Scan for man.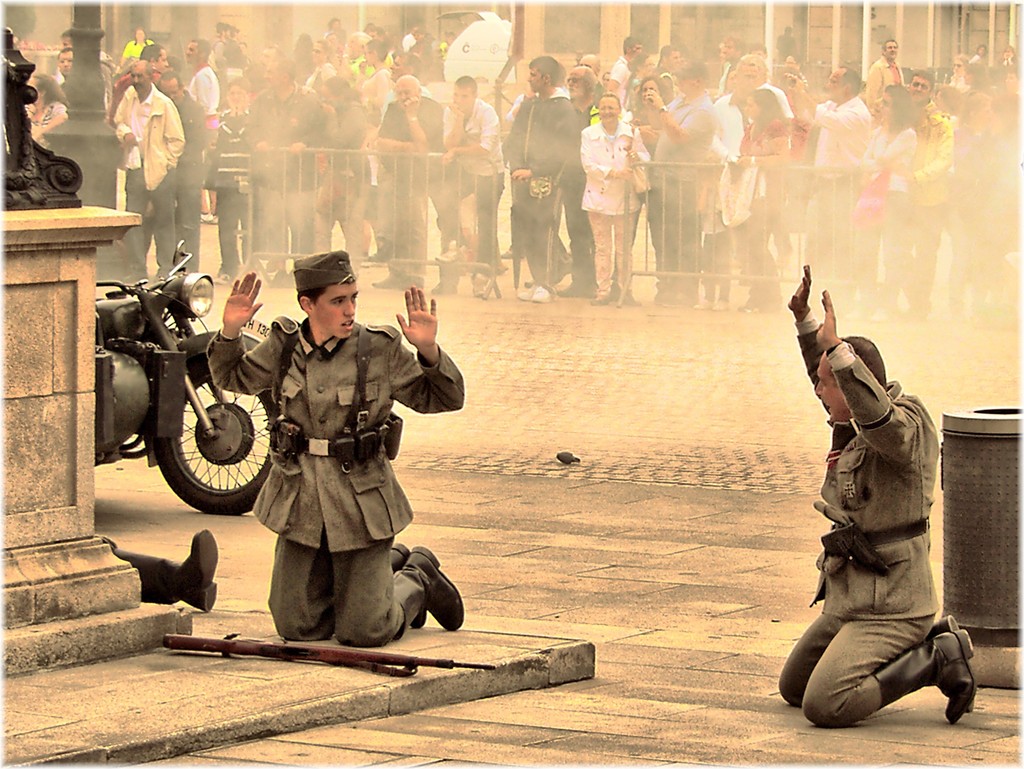
Scan result: box(902, 69, 957, 321).
